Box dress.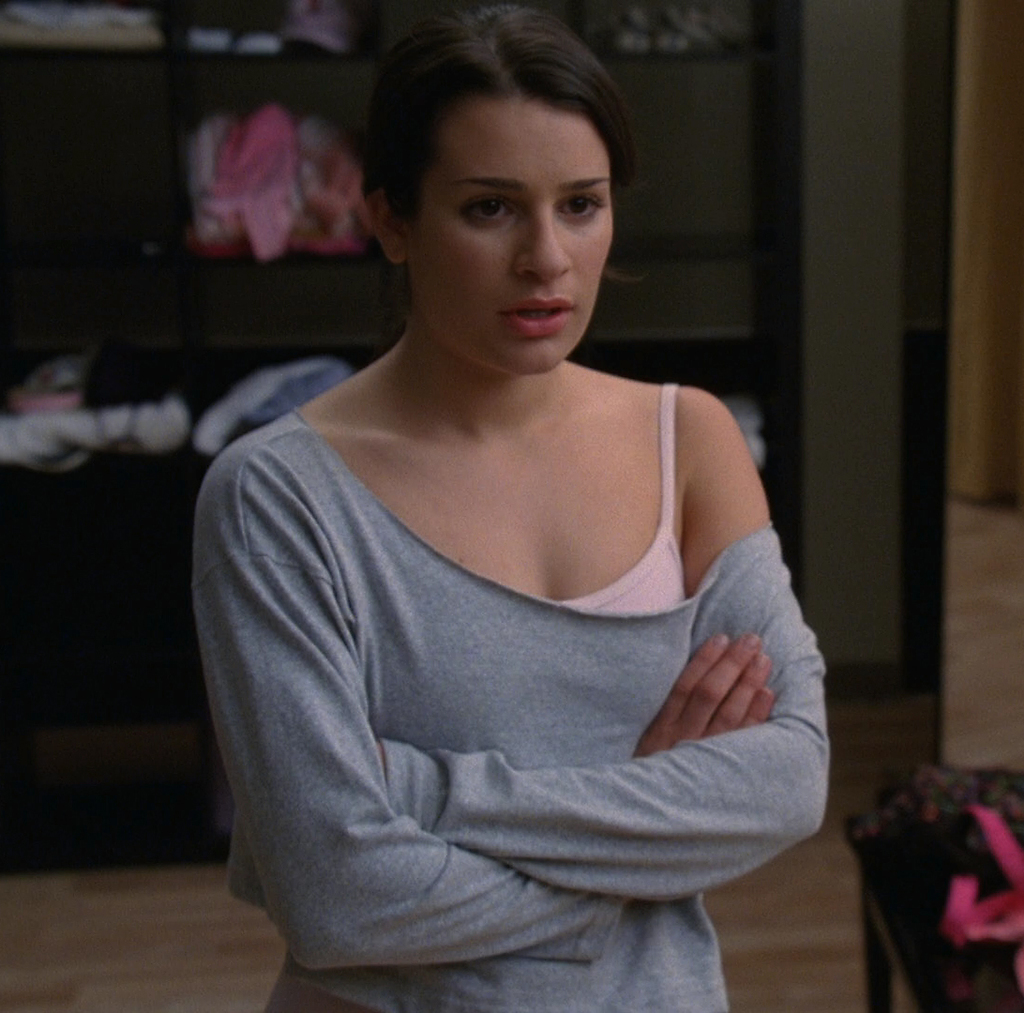
rect(189, 381, 822, 1012).
